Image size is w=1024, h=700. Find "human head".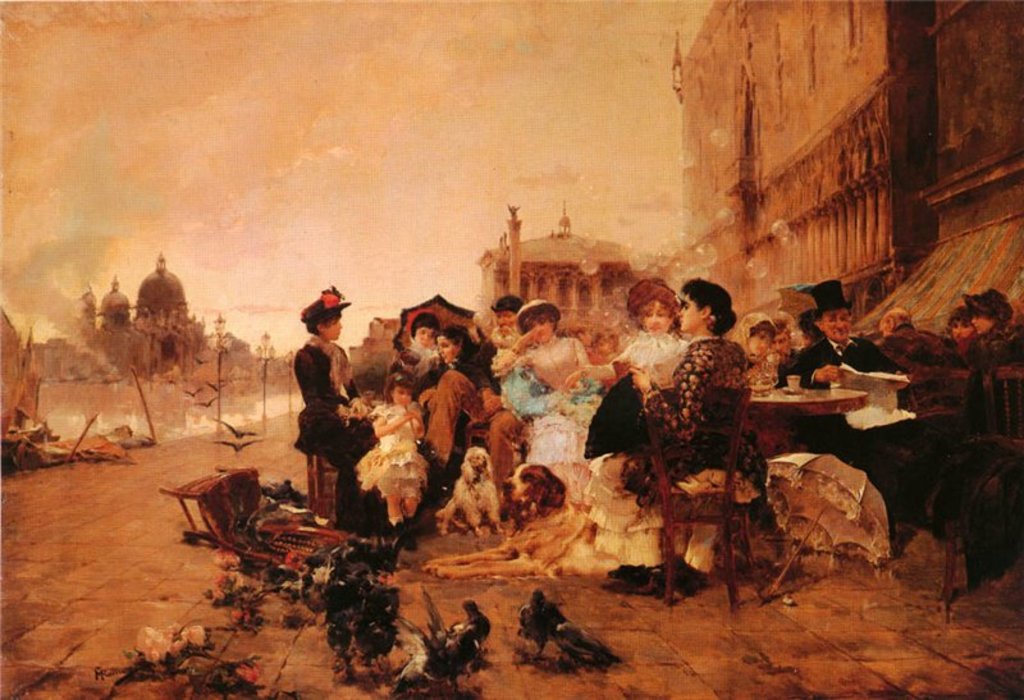
[x1=818, y1=311, x2=852, y2=348].
